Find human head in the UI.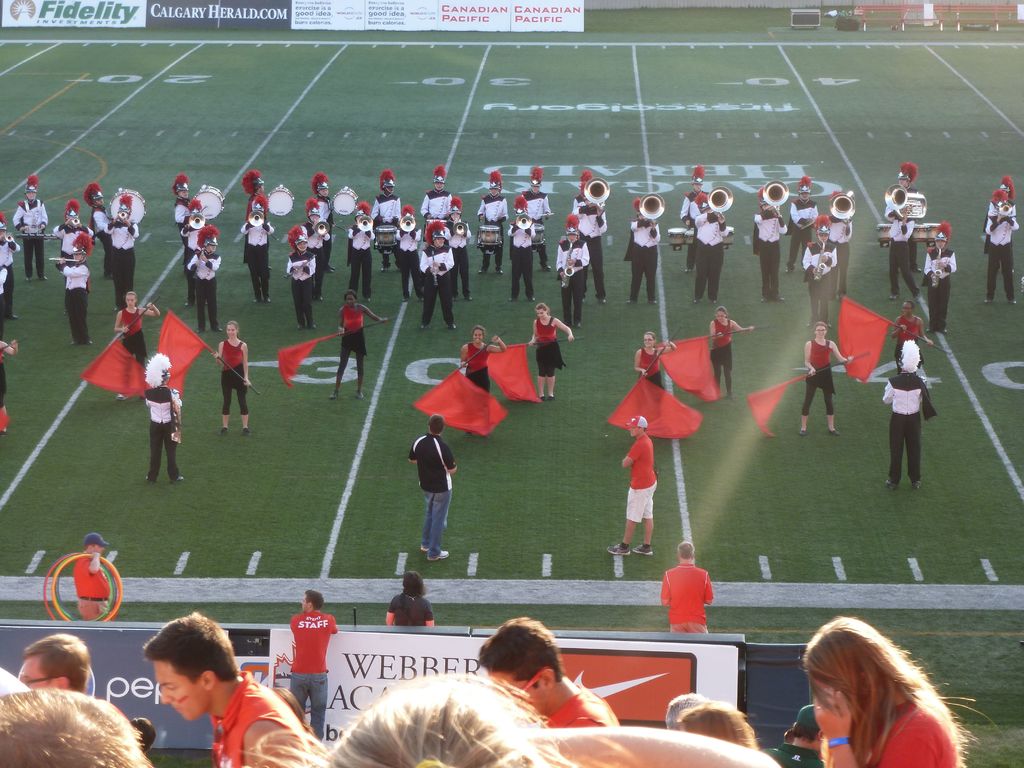
UI element at 90, 192, 103, 209.
